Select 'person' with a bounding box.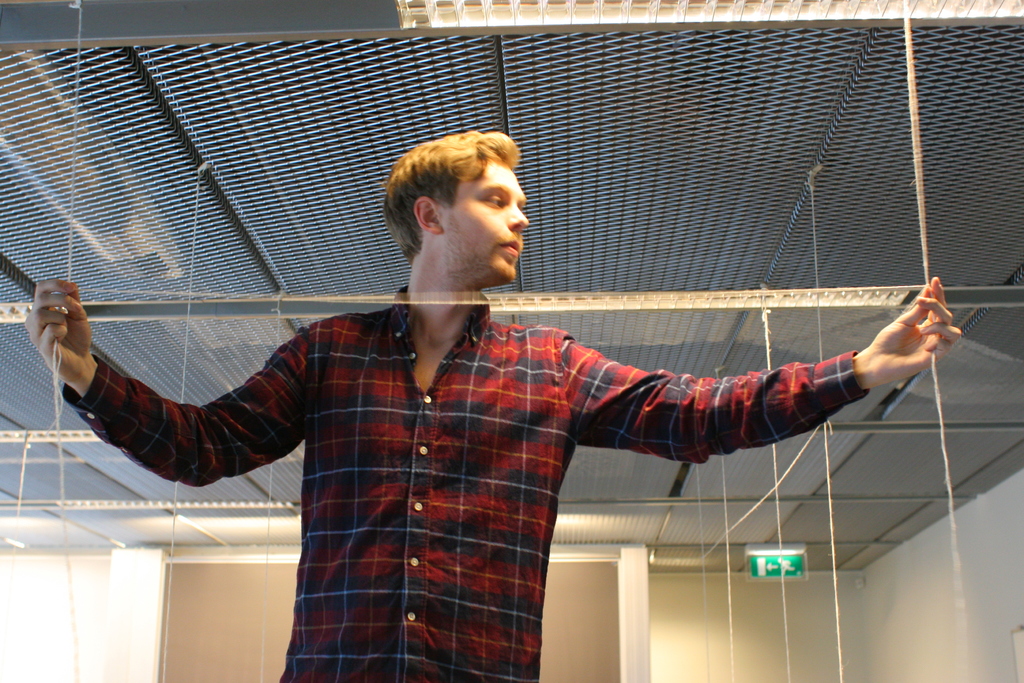
box=[72, 148, 922, 677].
